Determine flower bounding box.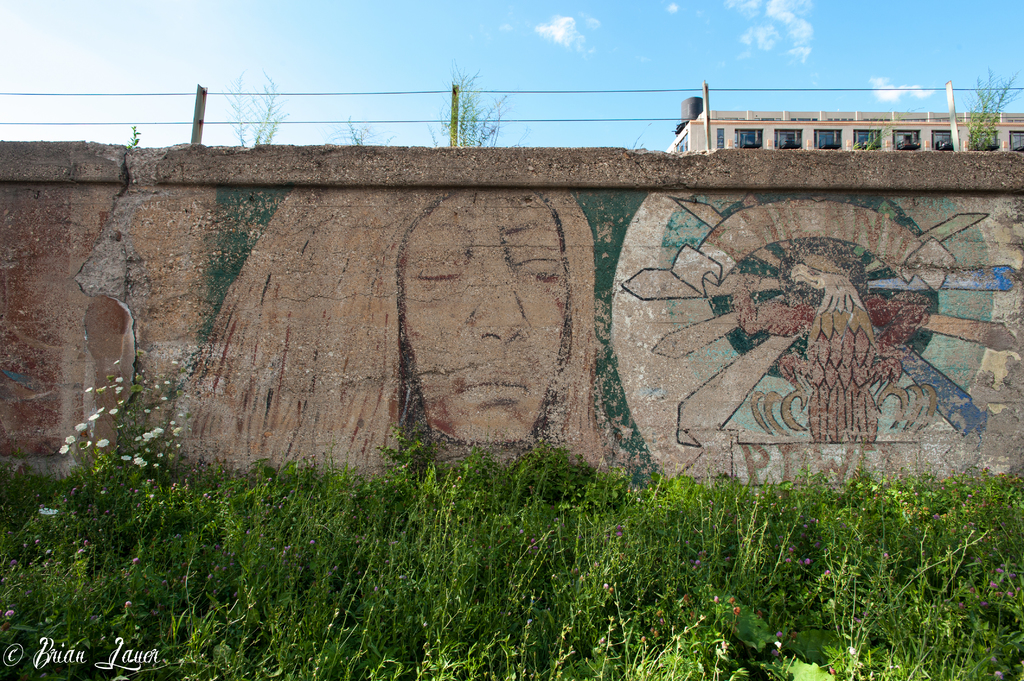
Determined: BBox(59, 445, 67, 453).
